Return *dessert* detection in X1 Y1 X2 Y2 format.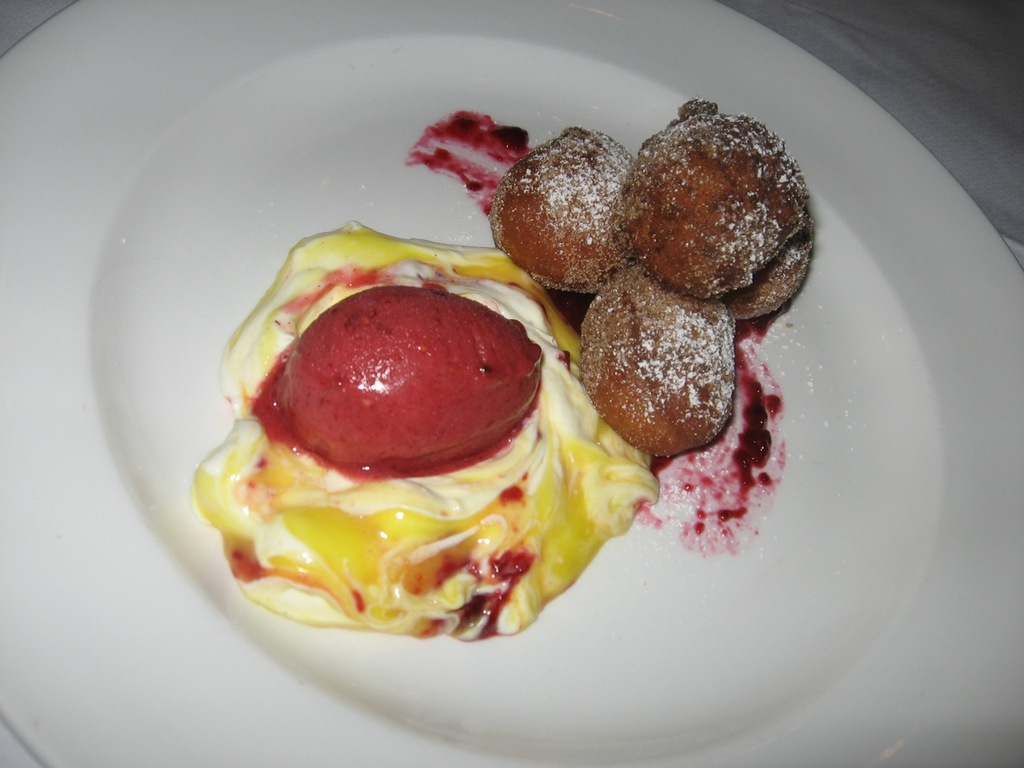
498 130 641 298.
